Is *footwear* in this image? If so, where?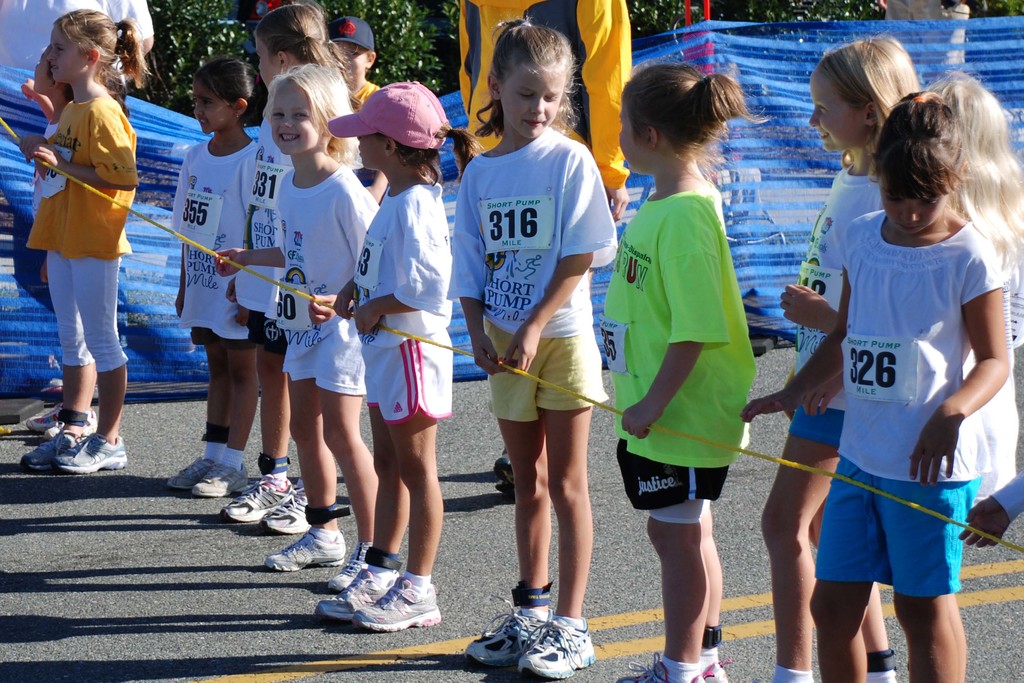
Yes, at x1=16, y1=423, x2=95, y2=473.
